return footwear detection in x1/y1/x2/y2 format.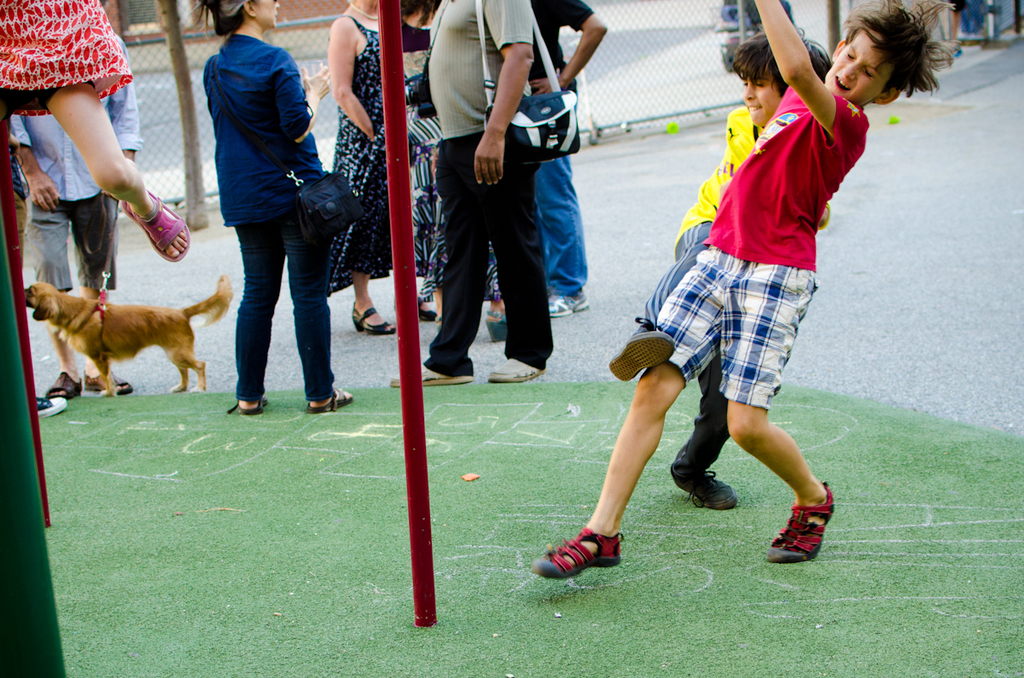
113/188/191/262.
